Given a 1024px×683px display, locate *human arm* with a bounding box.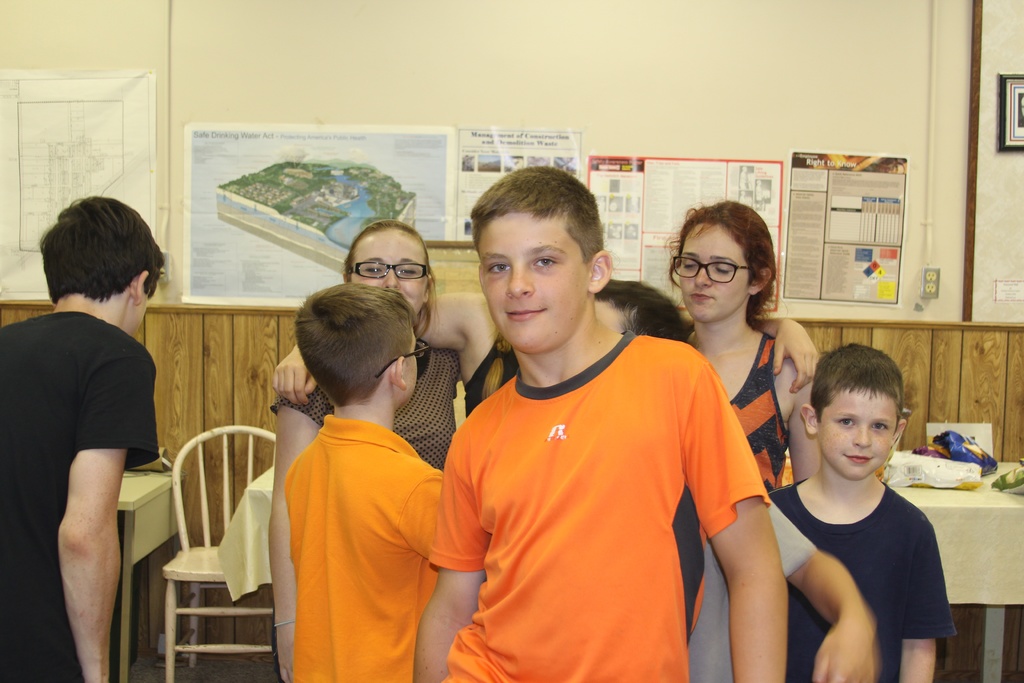
Located: l=274, t=386, r=332, b=682.
